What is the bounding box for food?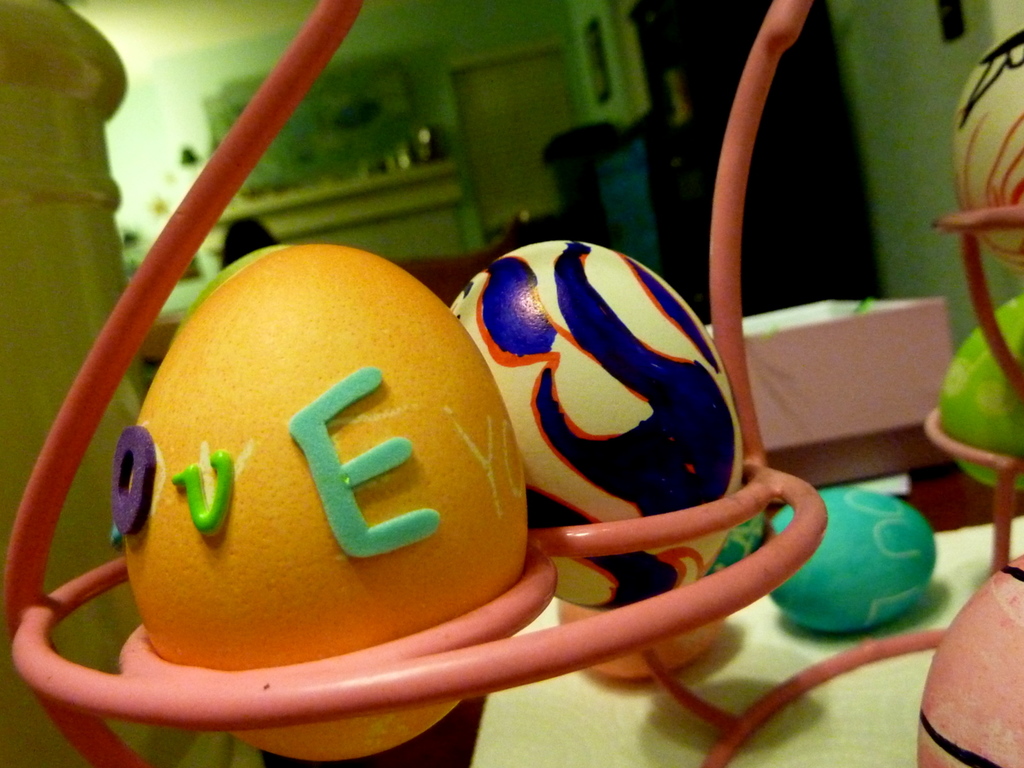
126/232/532/767.
